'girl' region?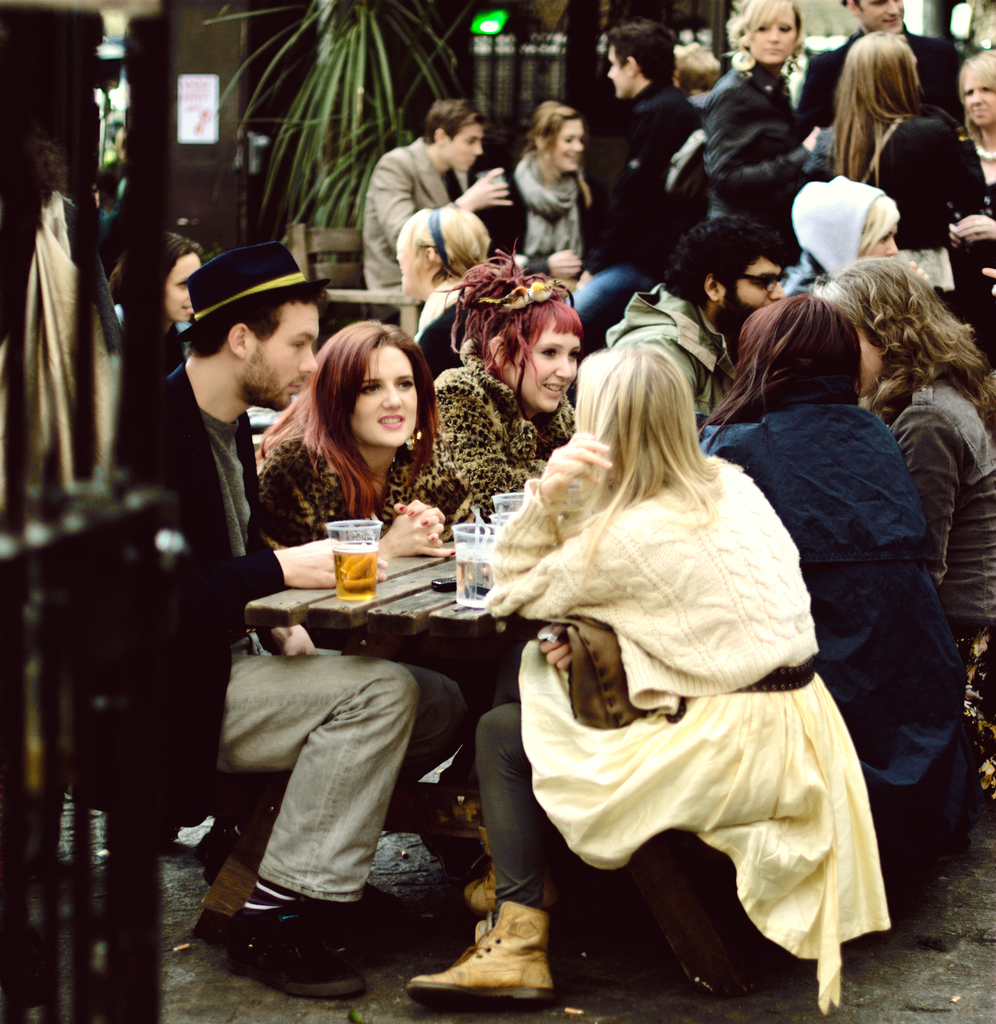
414,236,573,536
